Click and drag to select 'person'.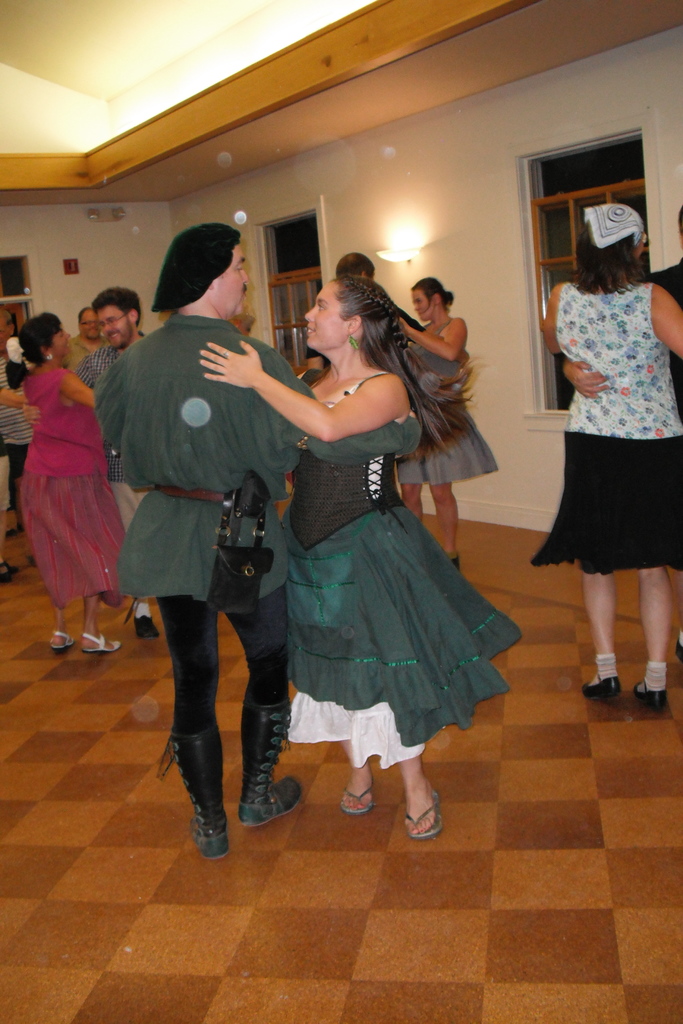
Selection: (x1=201, y1=271, x2=523, y2=837).
